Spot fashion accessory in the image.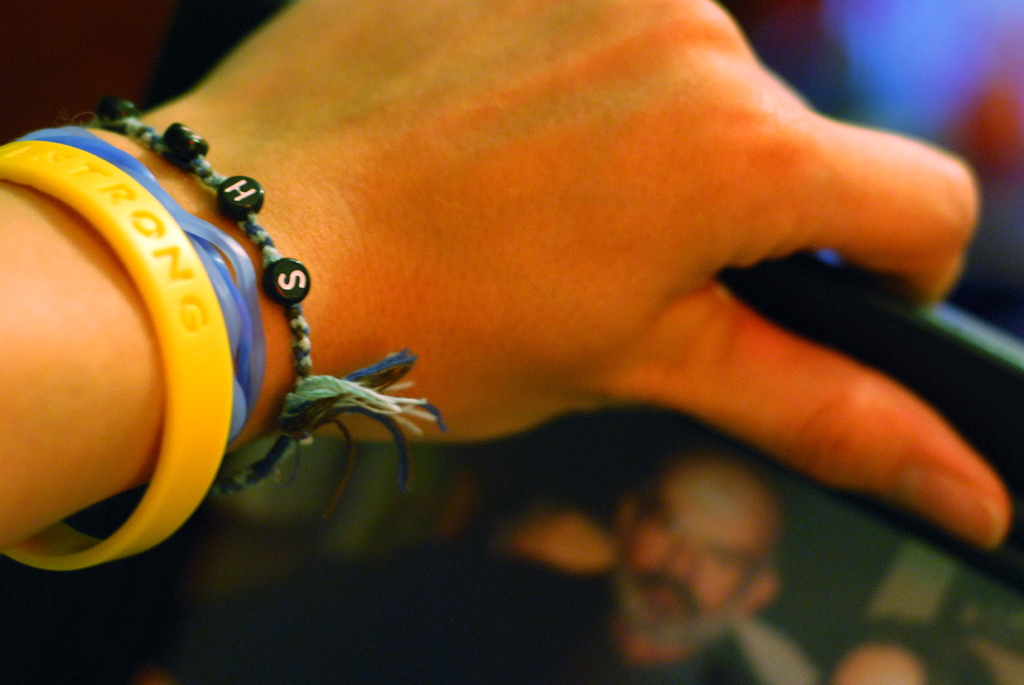
fashion accessory found at select_region(0, 140, 236, 572).
